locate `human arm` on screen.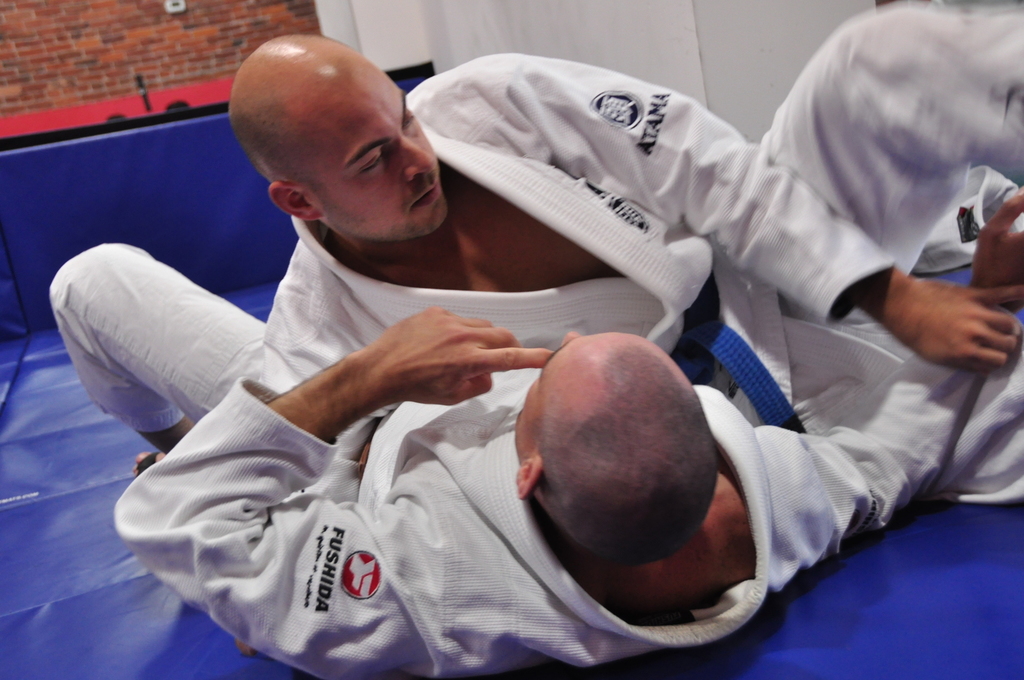
On screen at (left=466, top=40, right=1023, bottom=318).
